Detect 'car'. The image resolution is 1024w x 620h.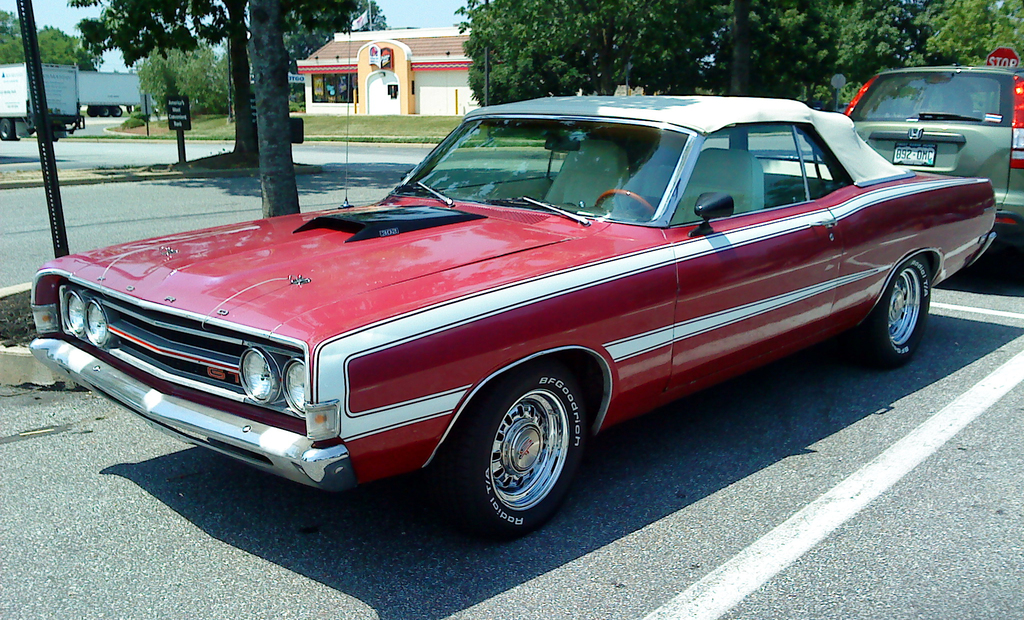
[27,18,1000,536].
